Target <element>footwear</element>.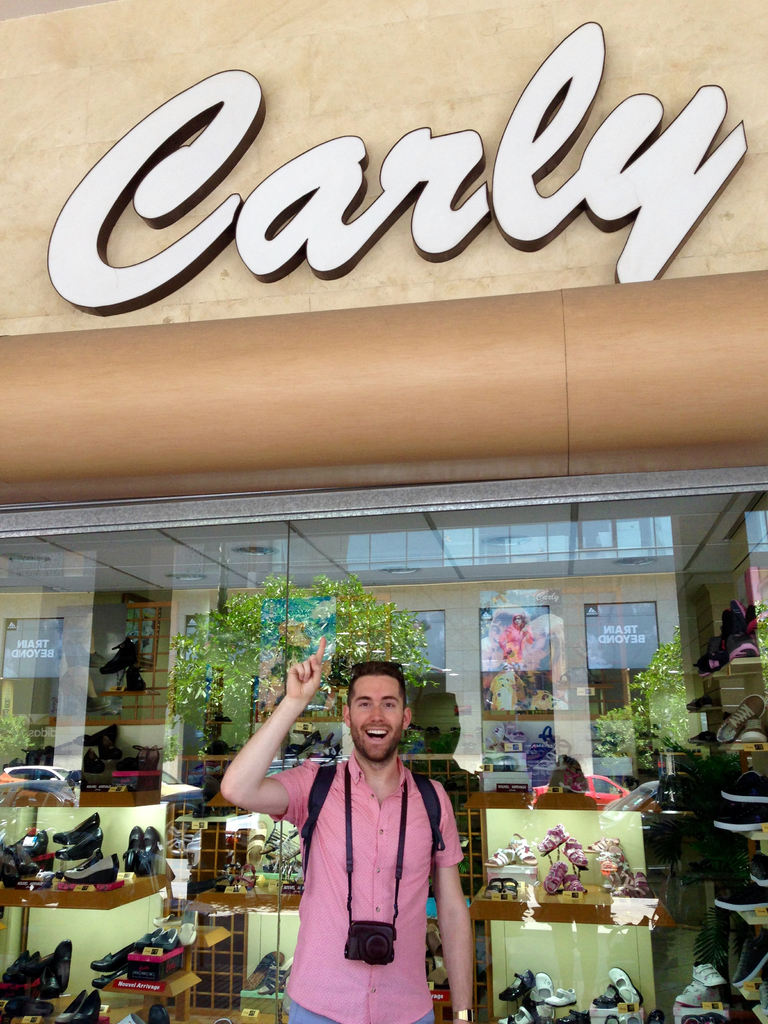
Target region: BBox(483, 877, 506, 897).
